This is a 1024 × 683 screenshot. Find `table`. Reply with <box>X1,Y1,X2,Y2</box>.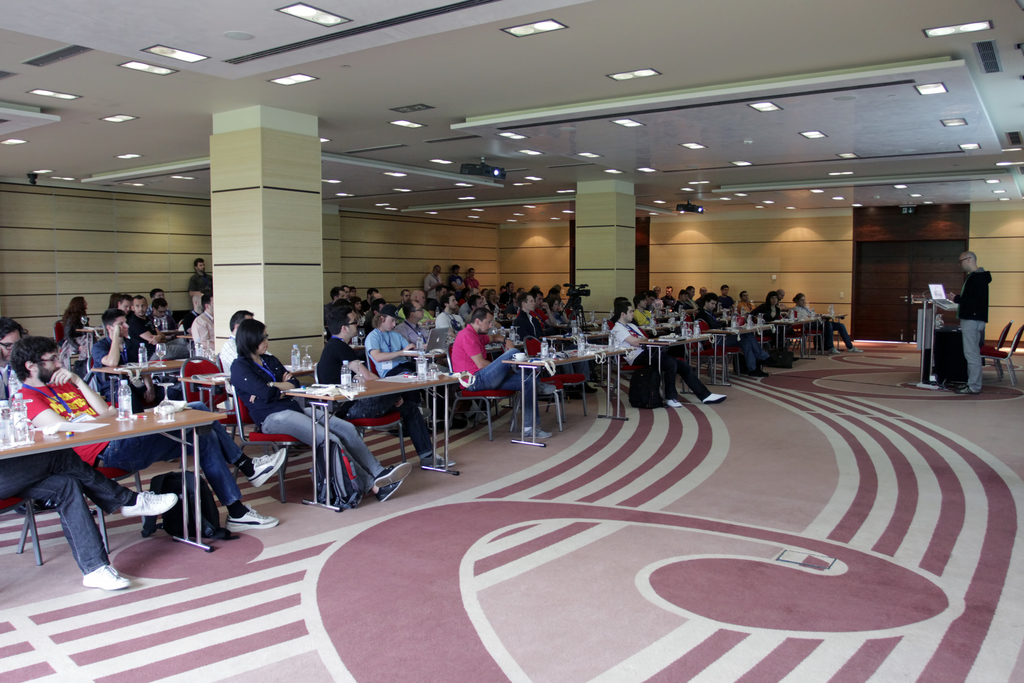
<box>640,325,723,400</box>.
